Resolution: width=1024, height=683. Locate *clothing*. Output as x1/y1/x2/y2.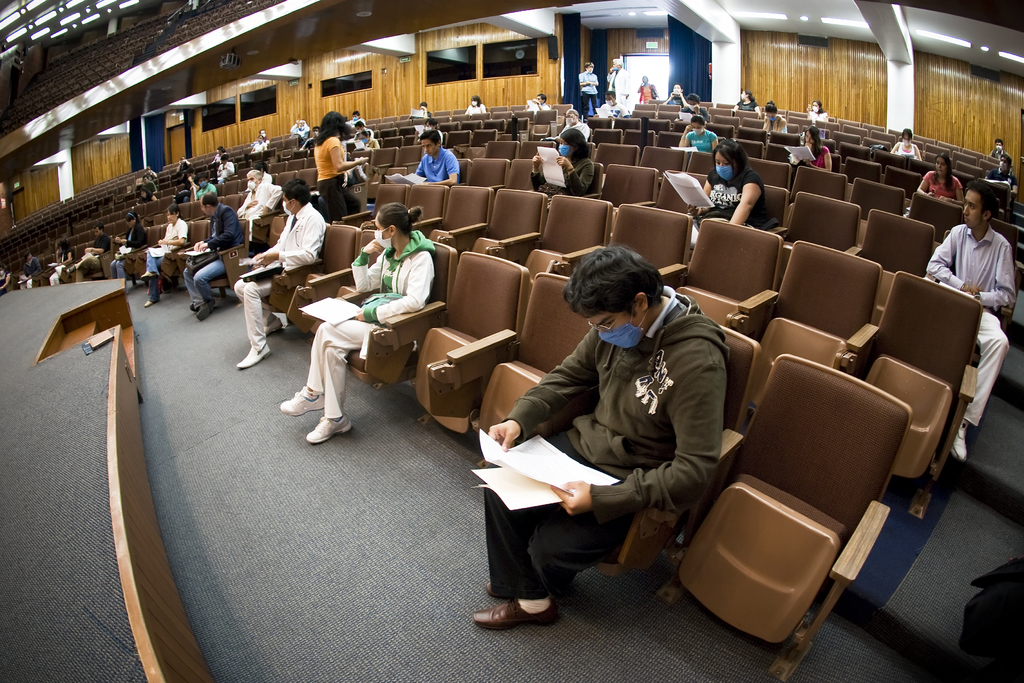
292/125/308/141.
